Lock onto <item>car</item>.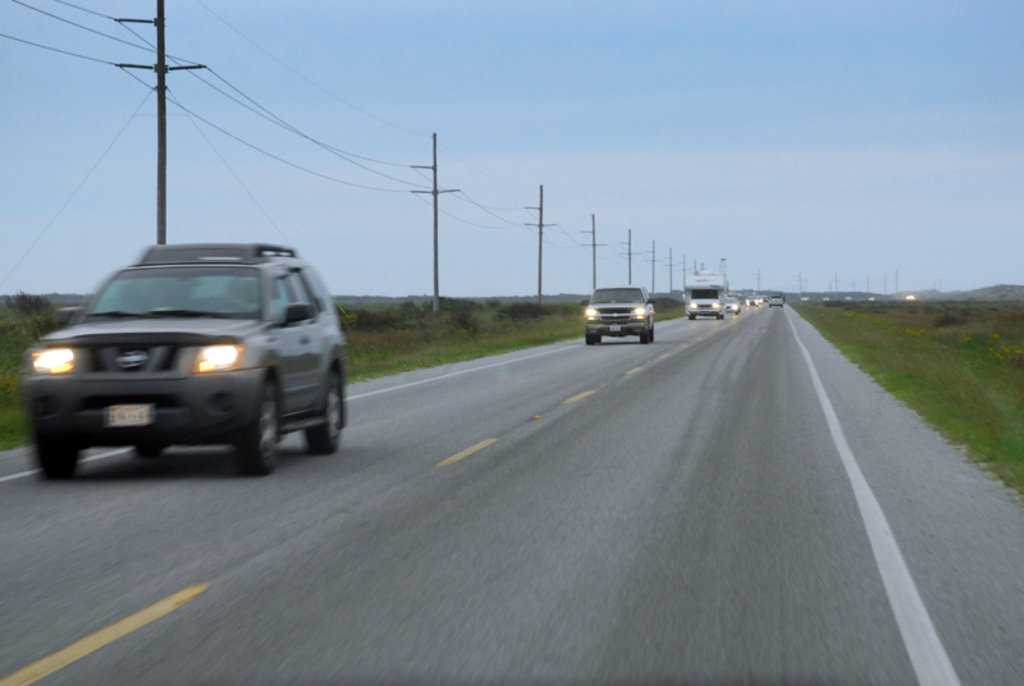
Locked: bbox(12, 233, 347, 483).
